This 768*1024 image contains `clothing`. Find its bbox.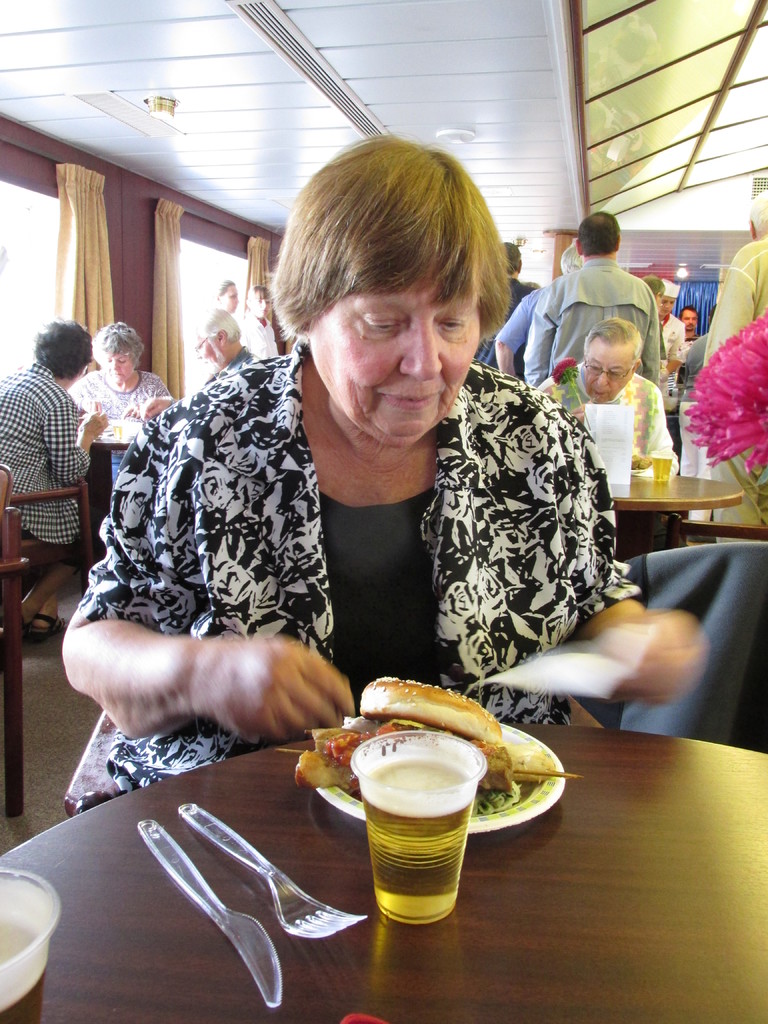
detection(513, 355, 687, 519).
